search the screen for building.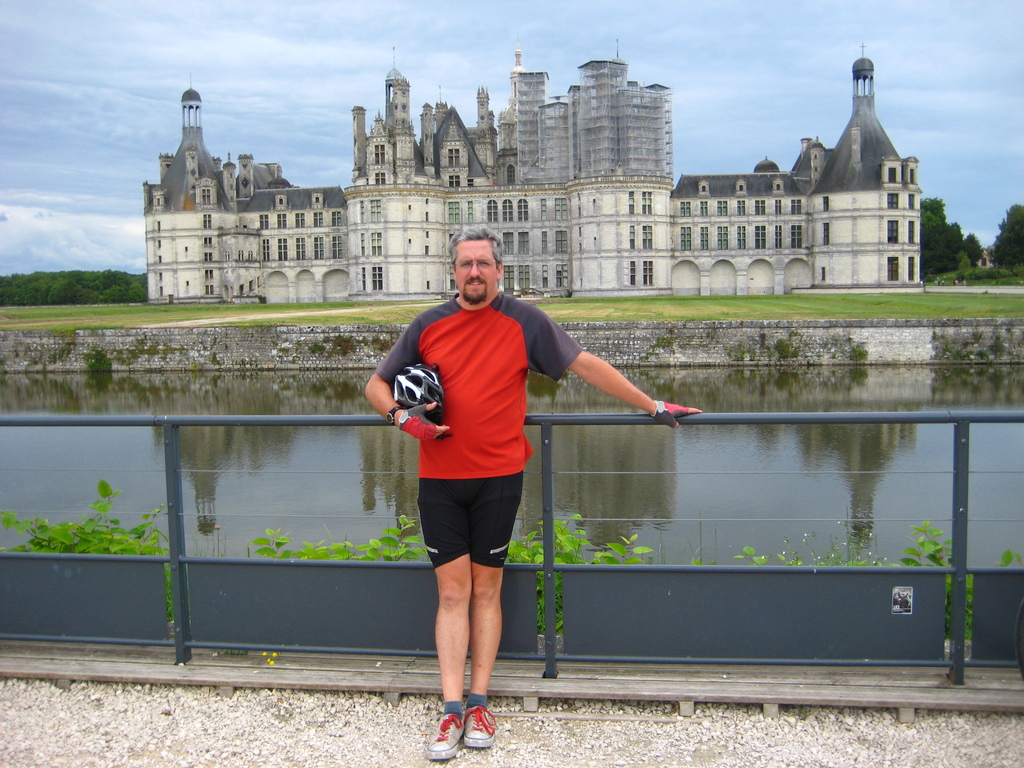
Found at <box>144,42,925,306</box>.
